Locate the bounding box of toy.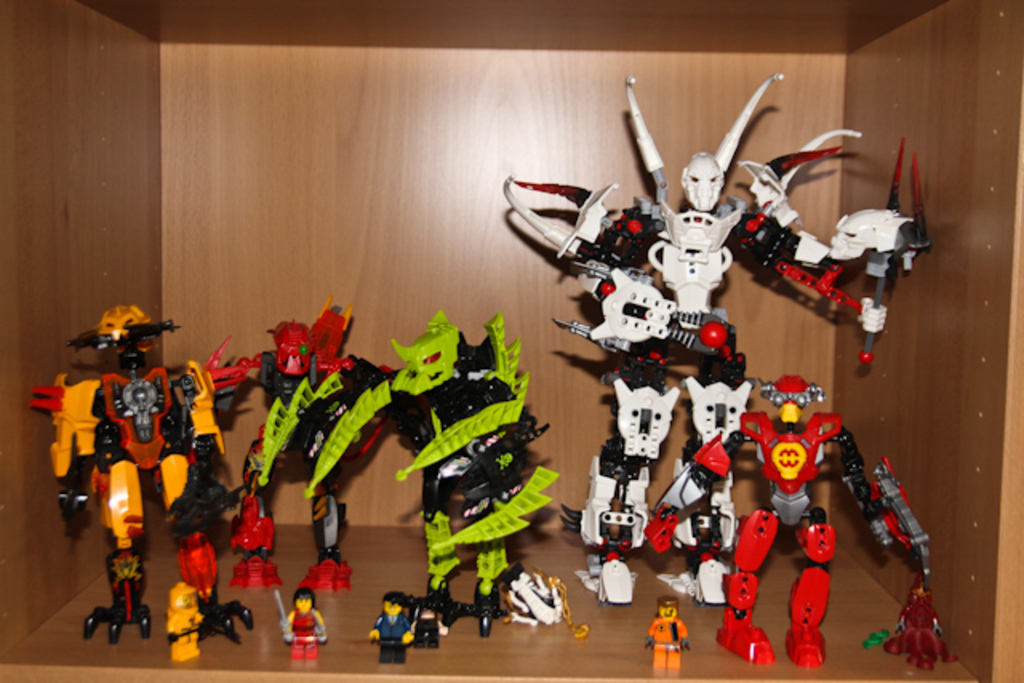
Bounding box: x1=648 y1=366 x2=941 y2=667.
